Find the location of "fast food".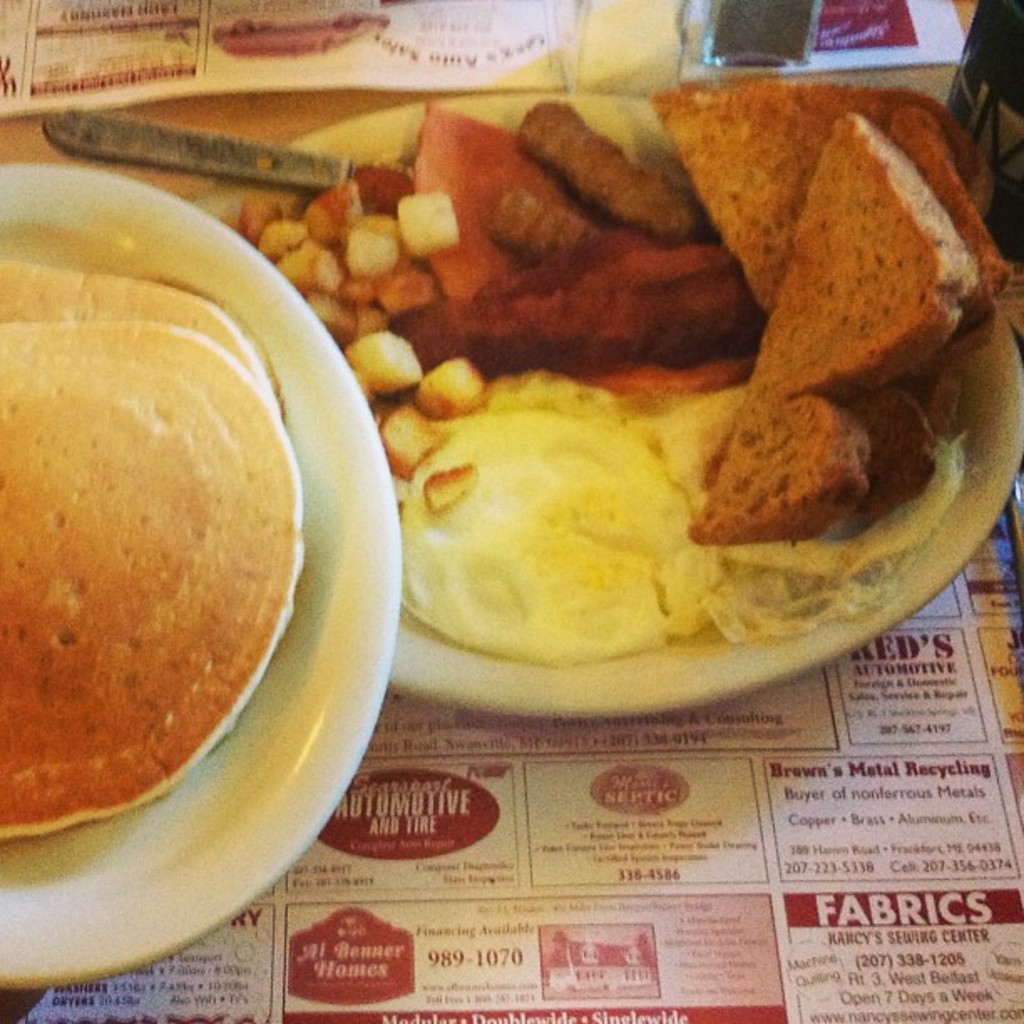
Location: <region>212, 172, 470, 549</region>.
